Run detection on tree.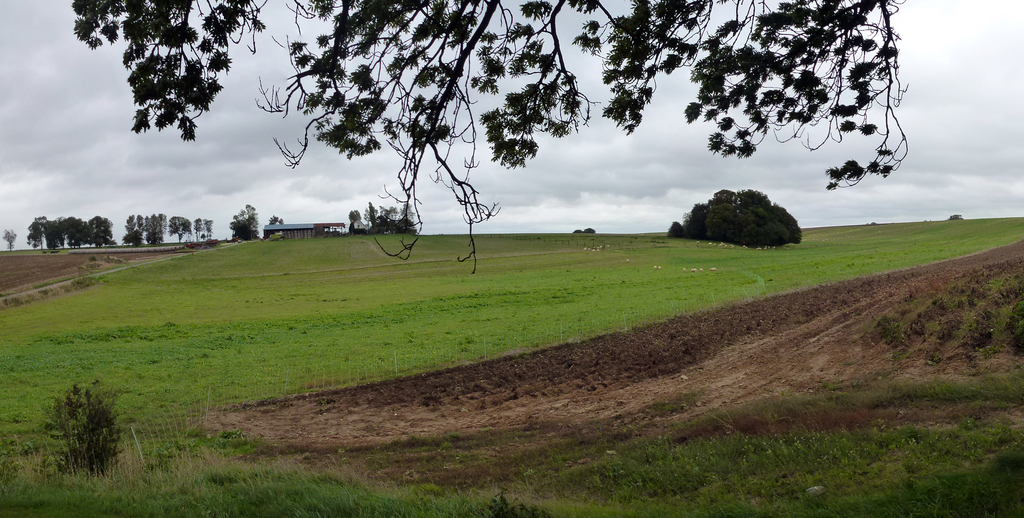
Result: 50 0 908 280.
